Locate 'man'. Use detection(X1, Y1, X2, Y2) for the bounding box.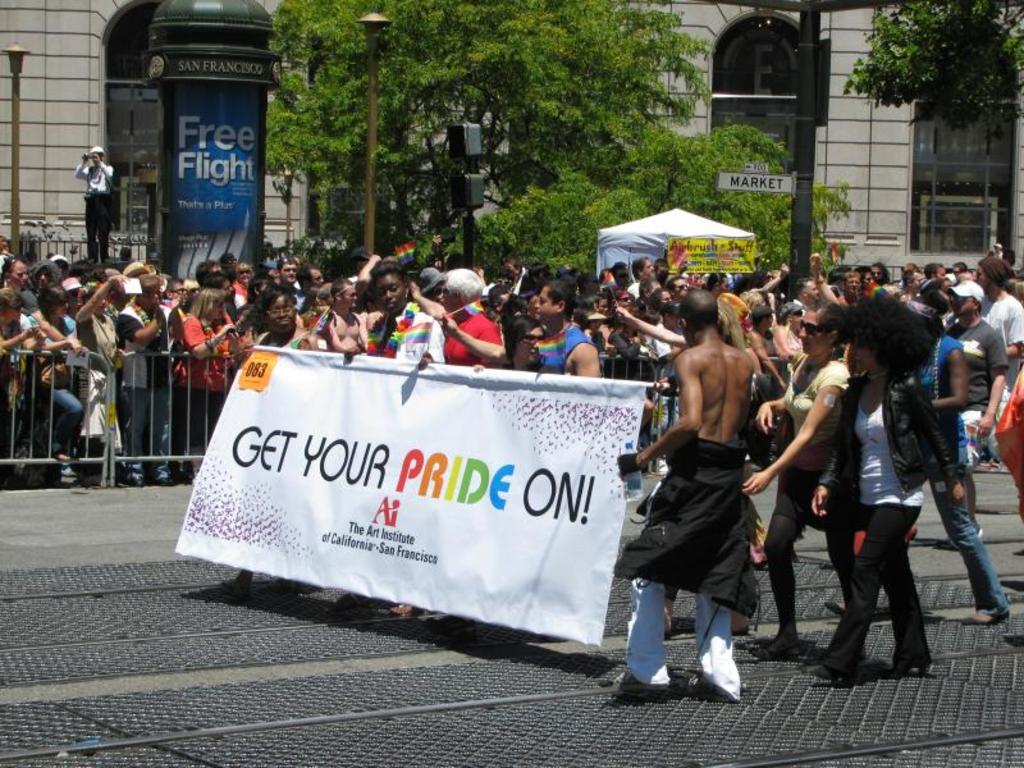
detection(627, 257, 659, 297).
